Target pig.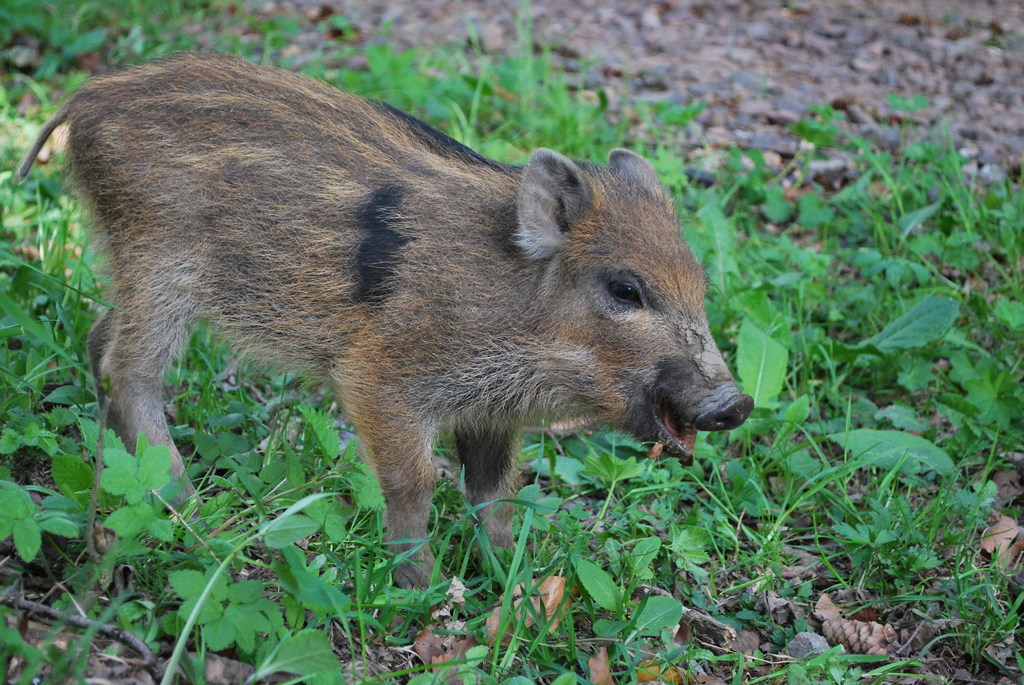
Target region: locate(12, 43, 753, 601).
